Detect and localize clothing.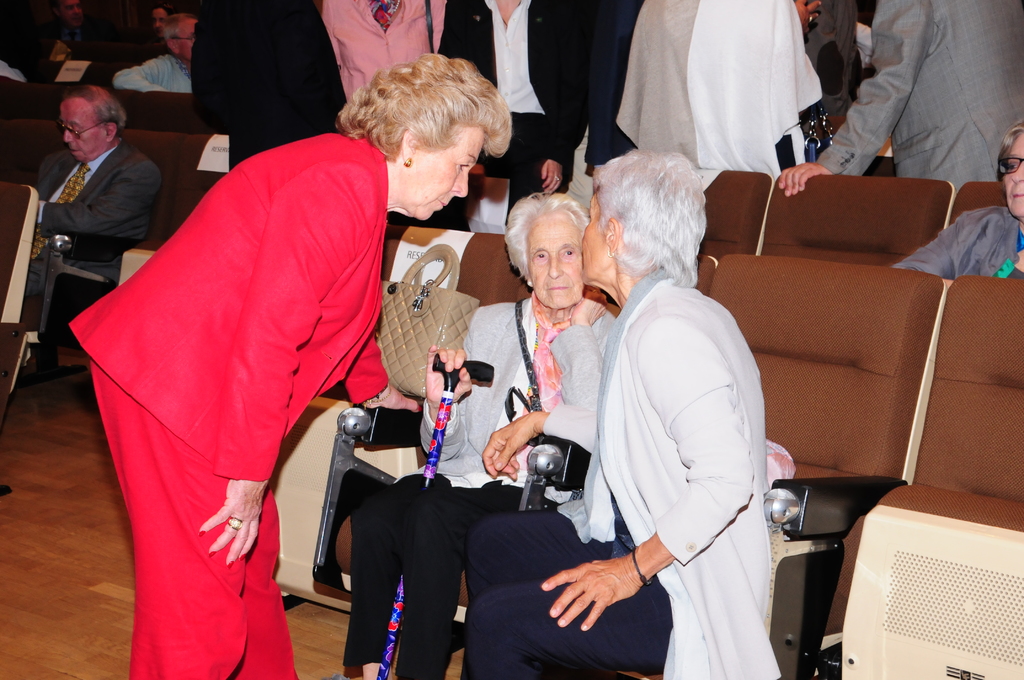
Localized at [16,135,147,307].
